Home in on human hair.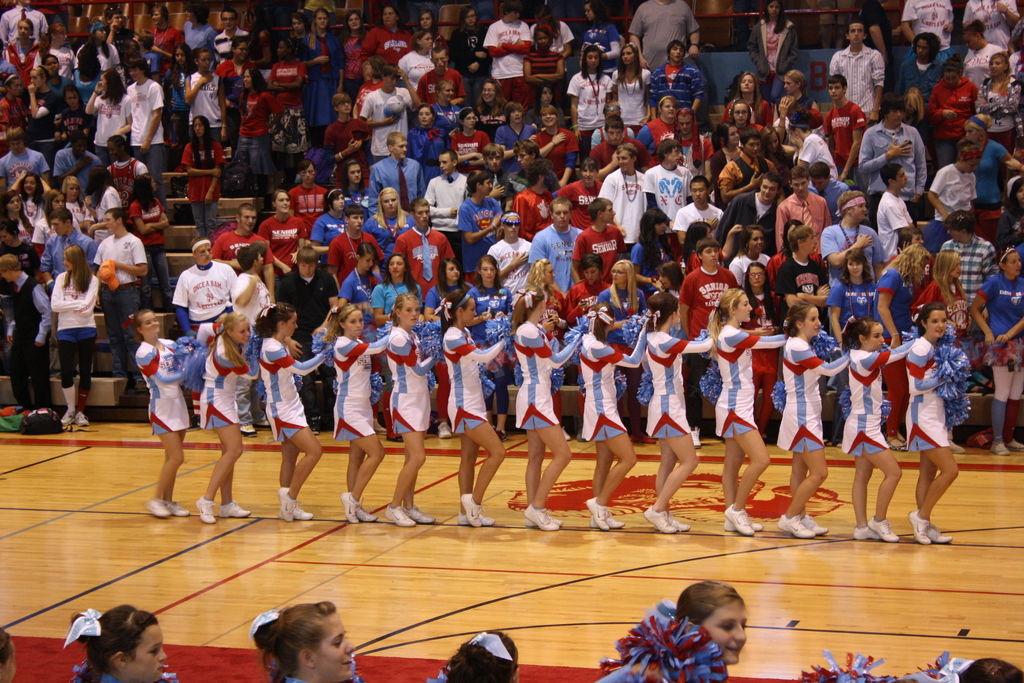
Homed in at bbox=[253, 611, 340, 682].
